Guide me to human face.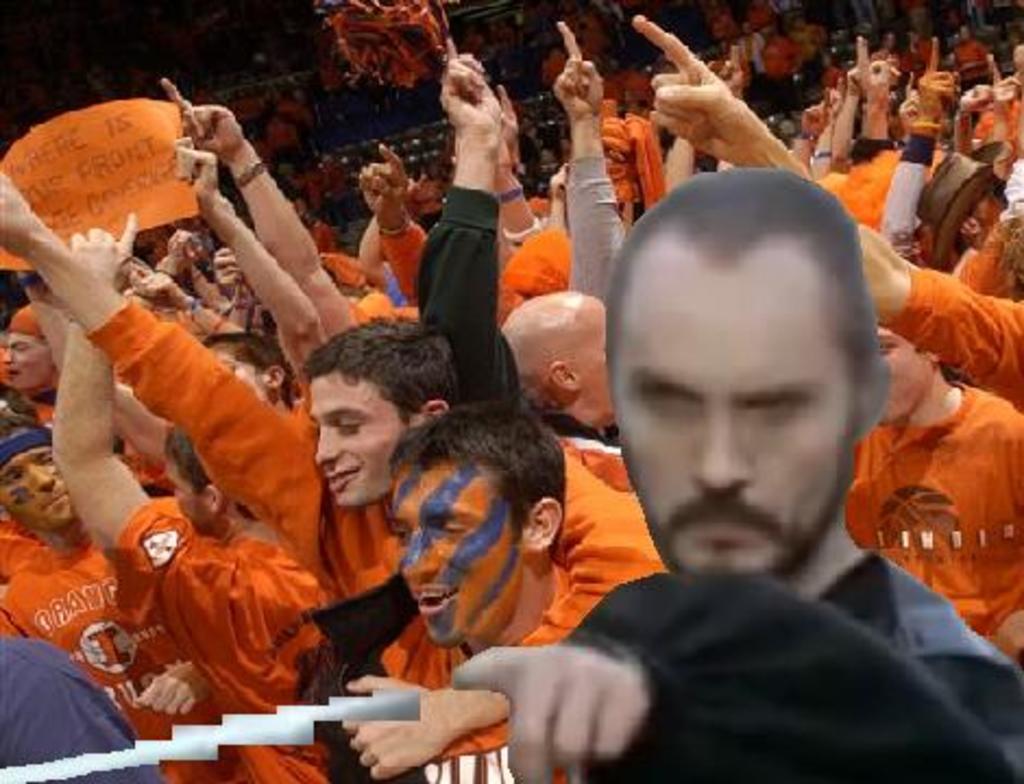
Guidance: crop(612, 264, 850, 577).
